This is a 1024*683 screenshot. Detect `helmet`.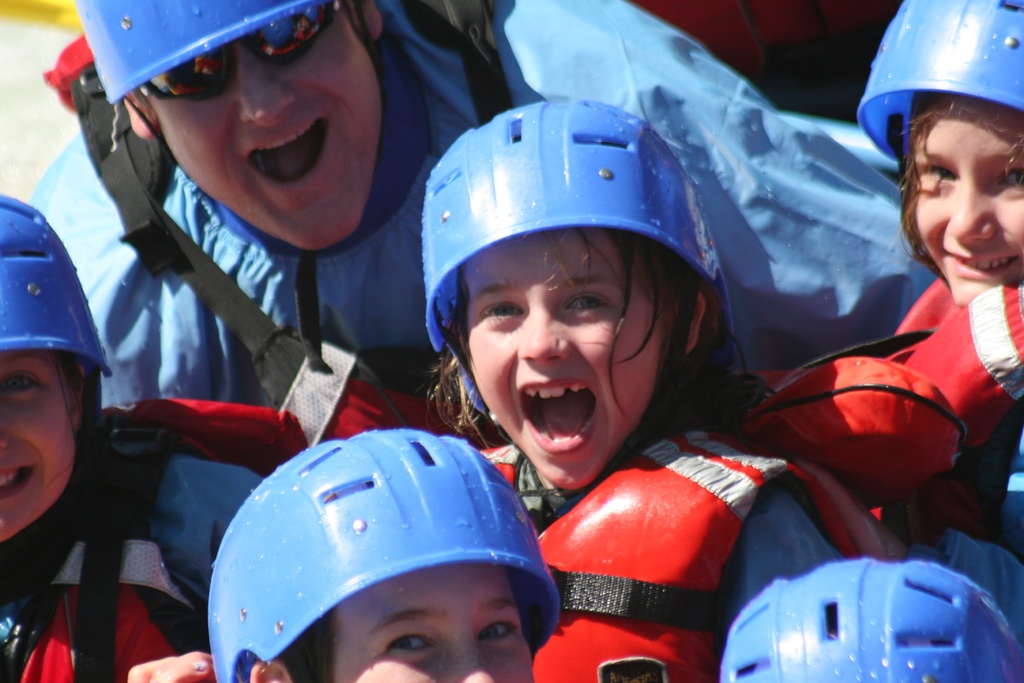
<bbox>77, 0, 335, 111</bbox>.
